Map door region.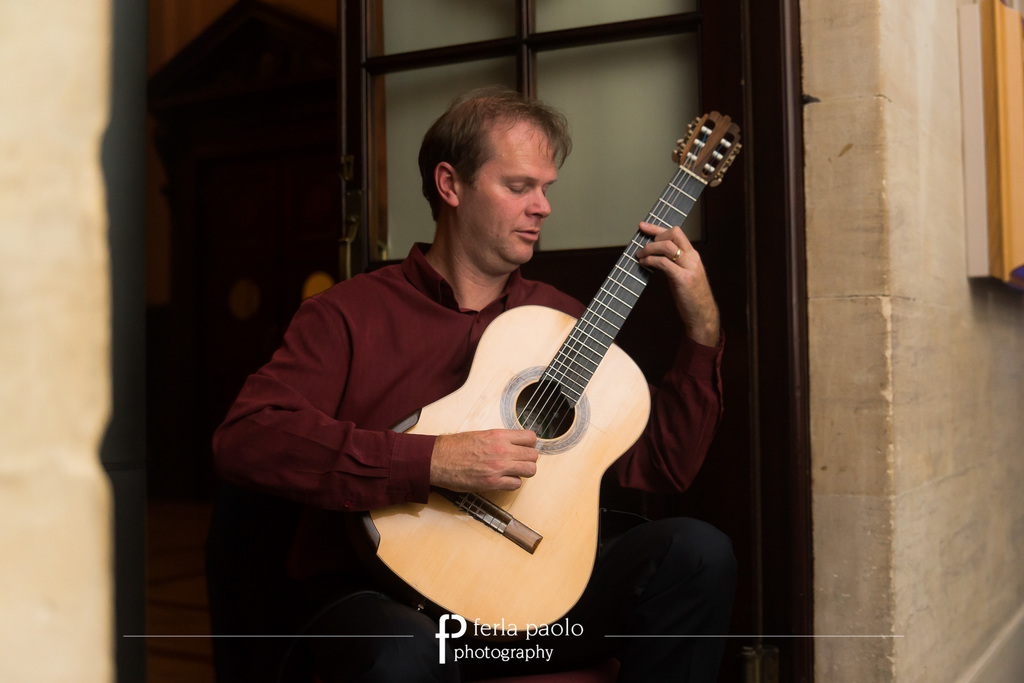
Mapped to [left=332, top=0, right=815, bottom=682].
